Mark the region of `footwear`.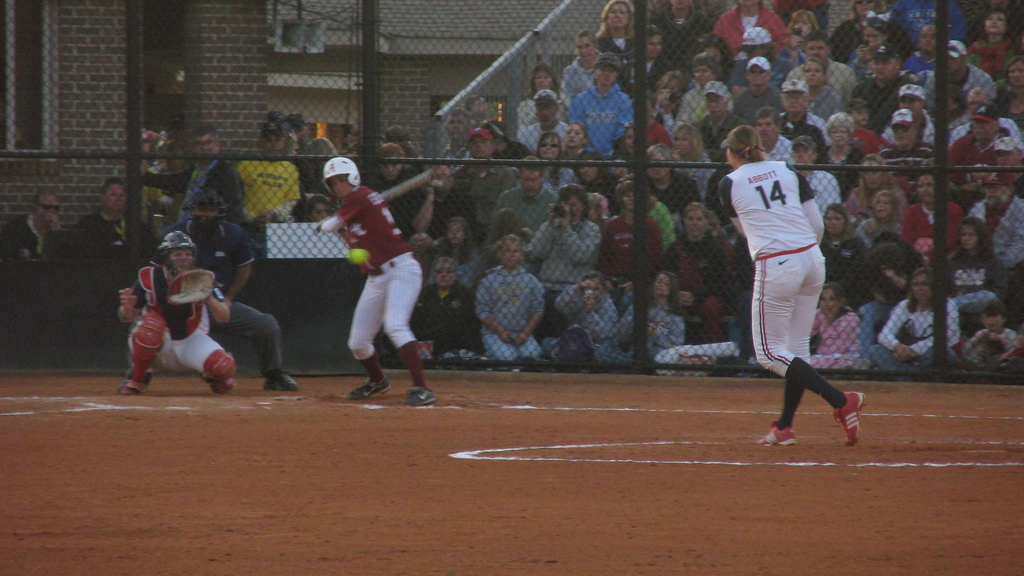
Region: bbox=(263, 371, 300, 394).
